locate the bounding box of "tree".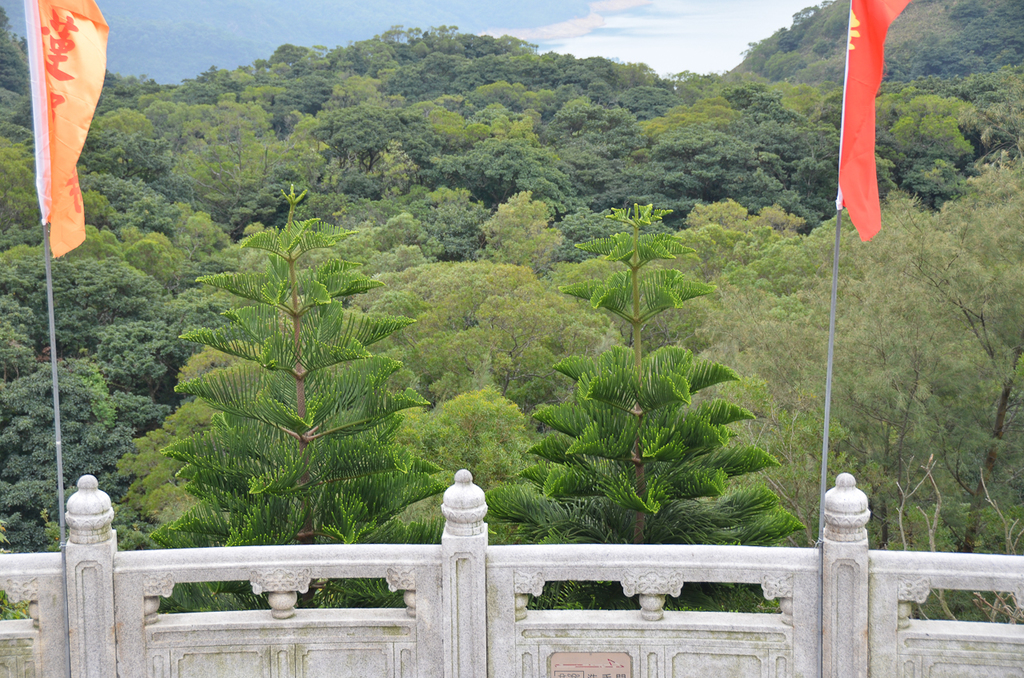
Bounding box: rect(957, 0, 1023, 70).
